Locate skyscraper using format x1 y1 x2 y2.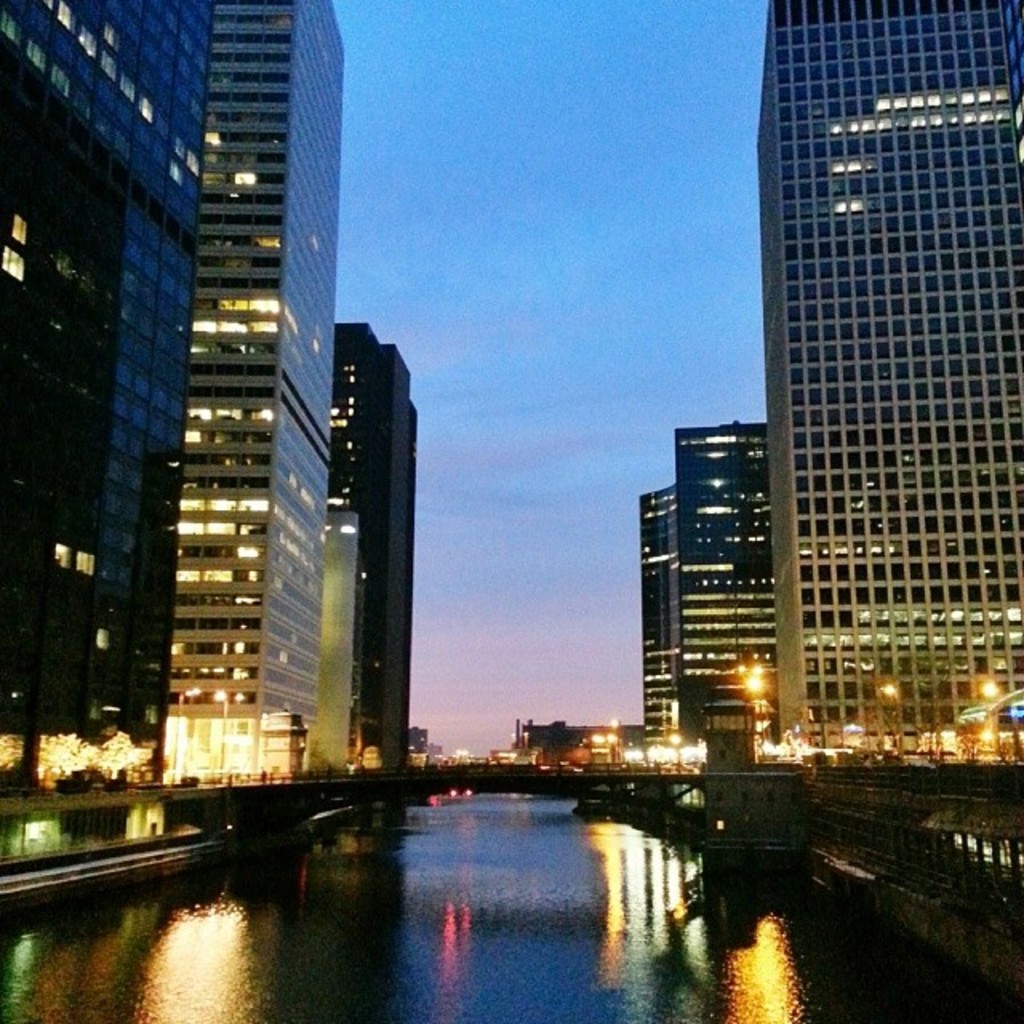
682 438 810 758.
